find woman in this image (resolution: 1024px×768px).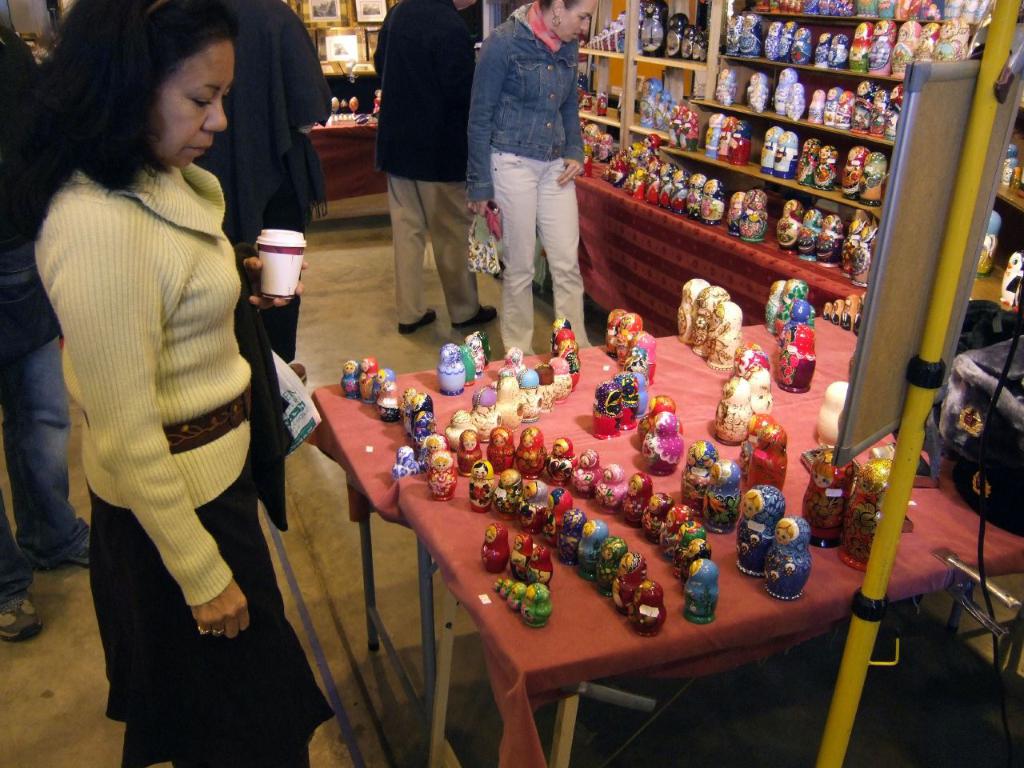
x1=859, y1=155, x2=888, y2=207.
